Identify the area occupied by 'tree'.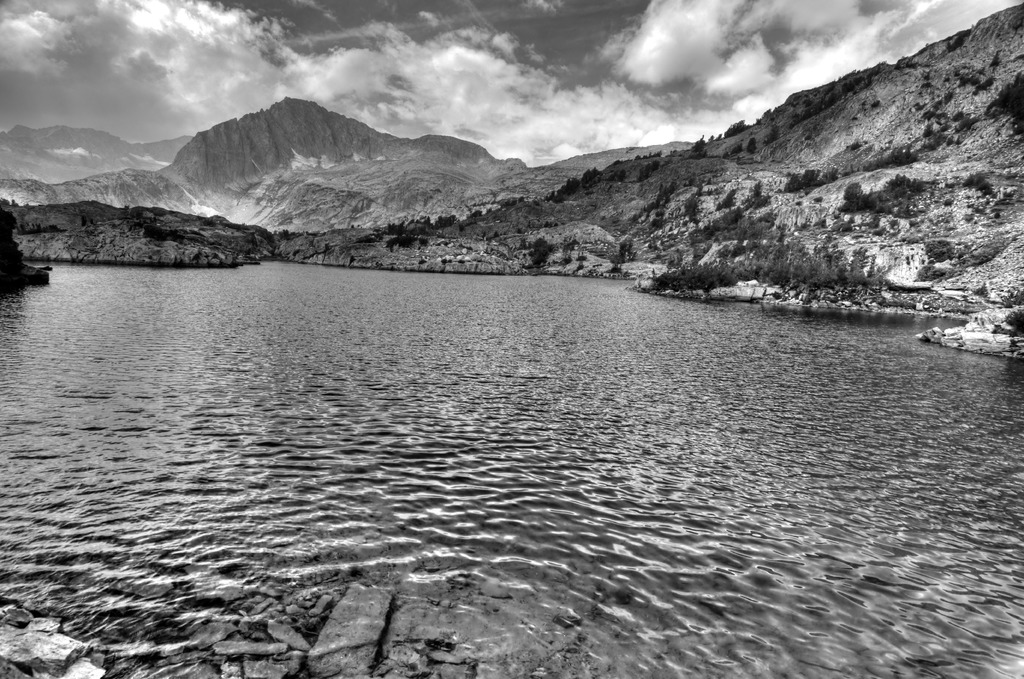
Area: 988 71 1023 129.
